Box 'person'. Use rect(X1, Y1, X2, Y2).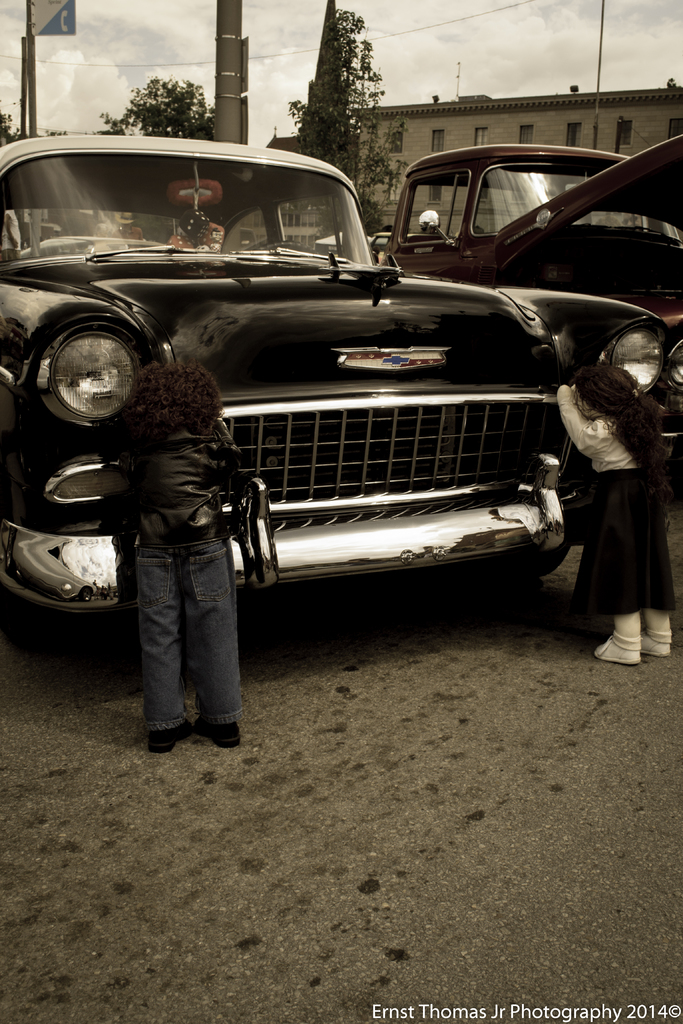
rect(554, 363, 675, 665).
